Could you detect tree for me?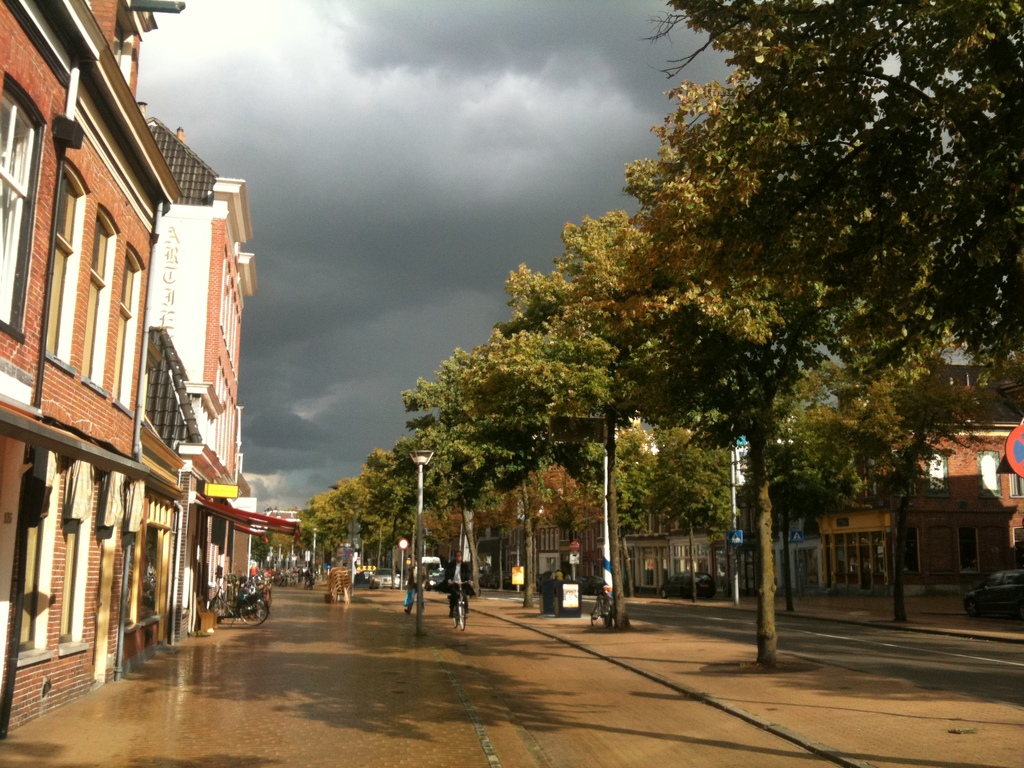
Detection result: [x1=268, y1=518, x2=308, y2=569].
